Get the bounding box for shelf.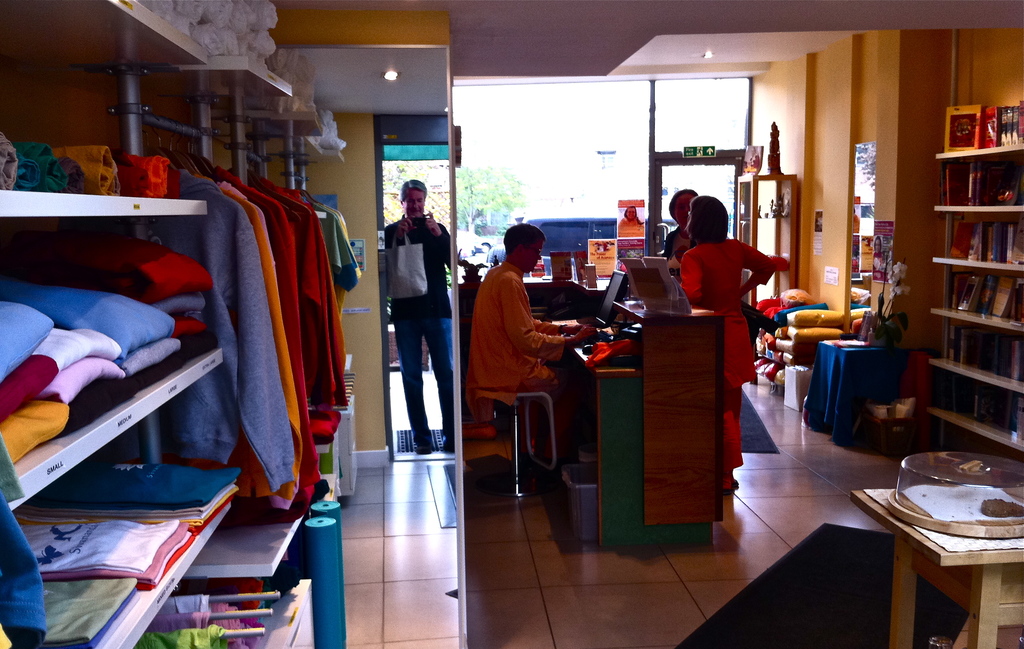
bbox=(0, 0, 345, 648).
